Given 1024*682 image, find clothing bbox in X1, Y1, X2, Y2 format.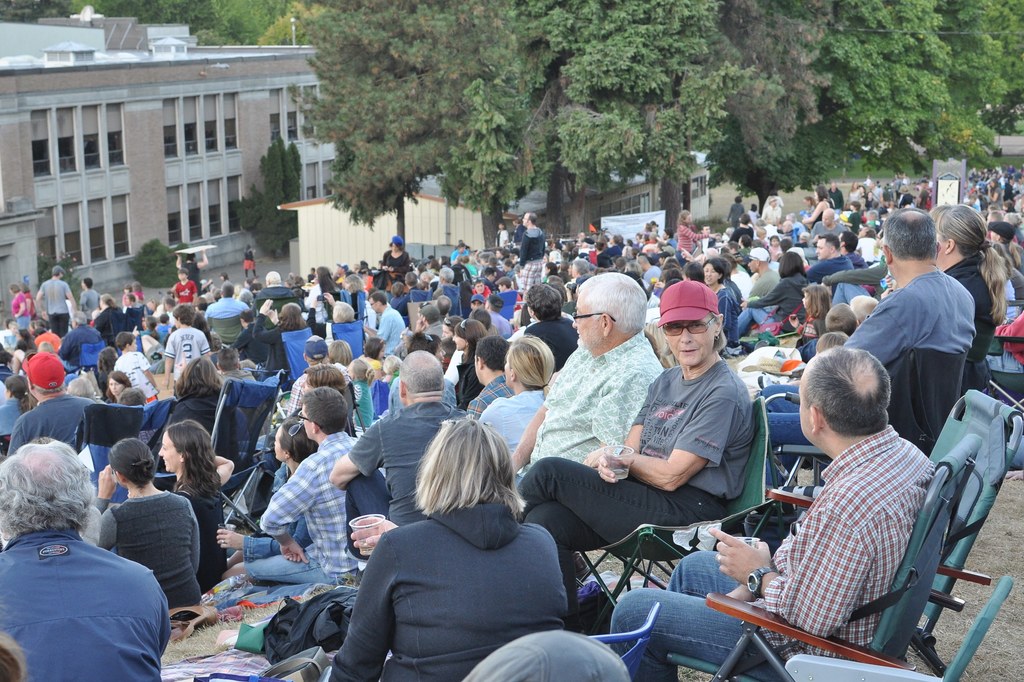
940, 256, 995, 397.
